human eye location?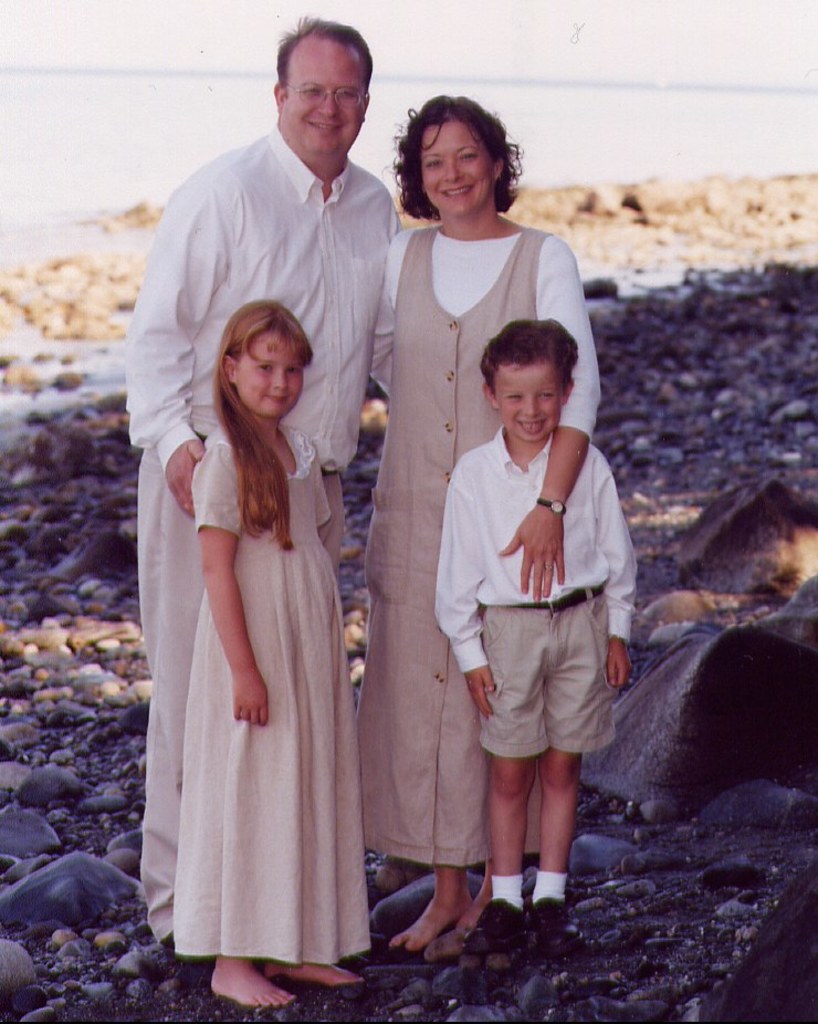
BBox(339, 90, 355, 104)
